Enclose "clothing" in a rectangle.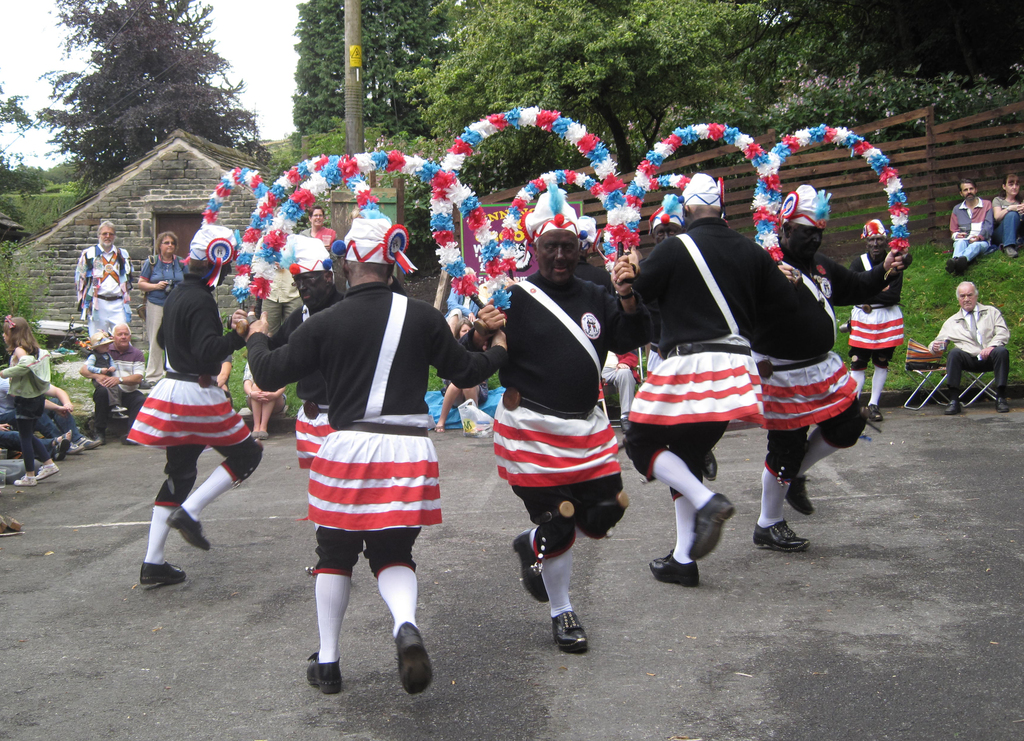
BBox(268, 294, 341, 469).
